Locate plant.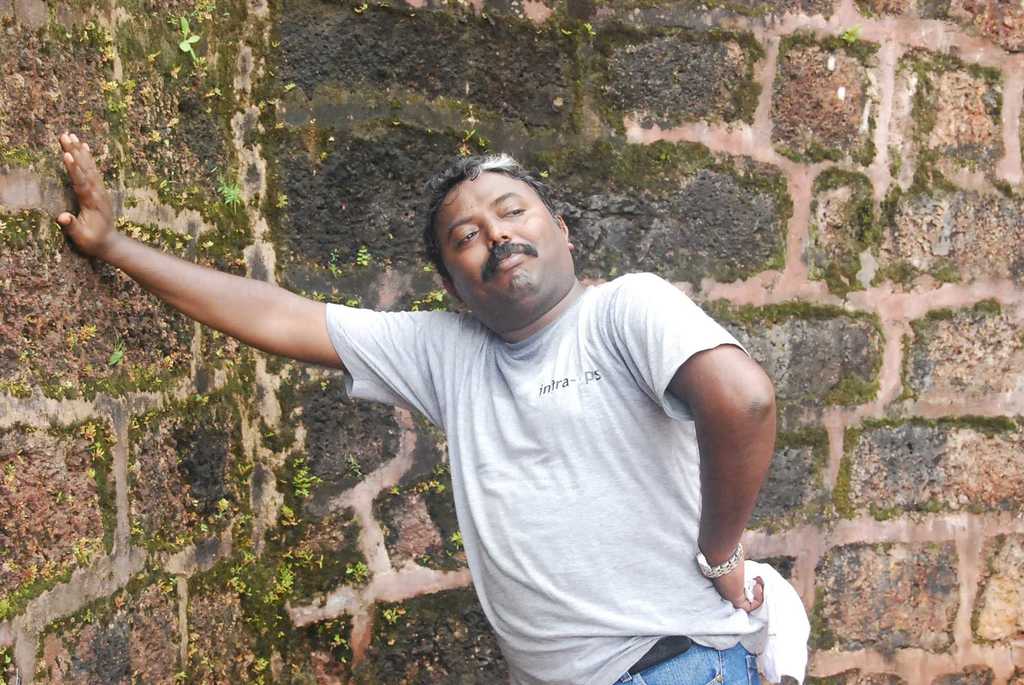
Bounding box: bbox(278, 476, 290, 485).
